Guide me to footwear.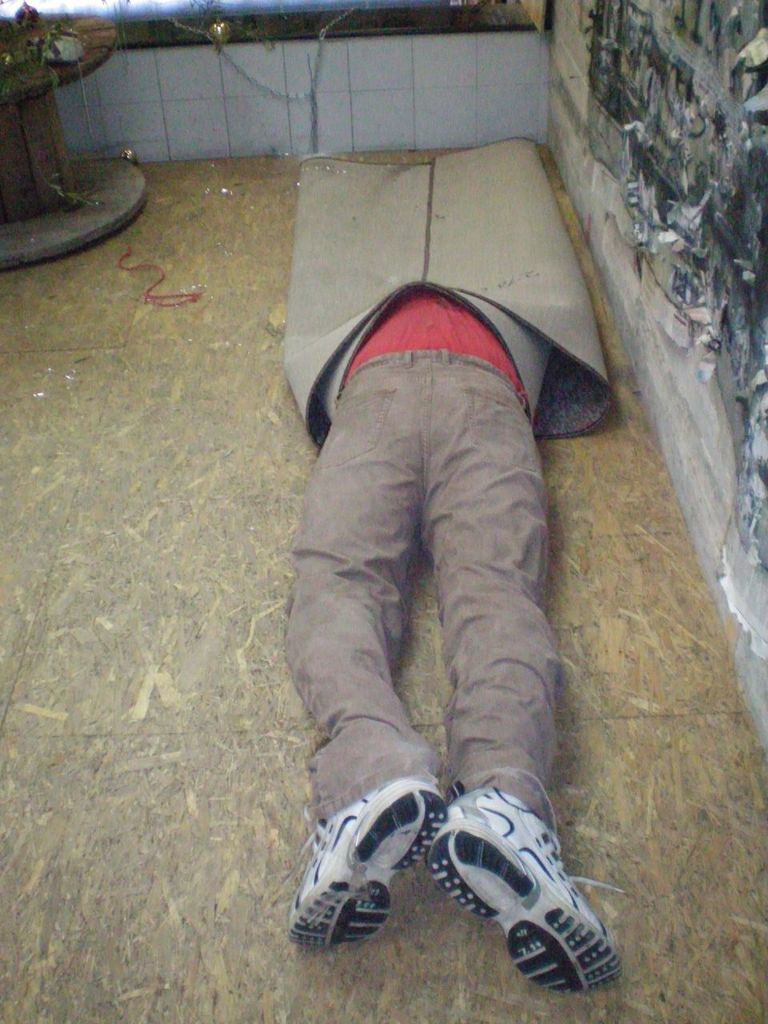
Guidance: (x1=266, y1=772, x2=459, y2=941).
